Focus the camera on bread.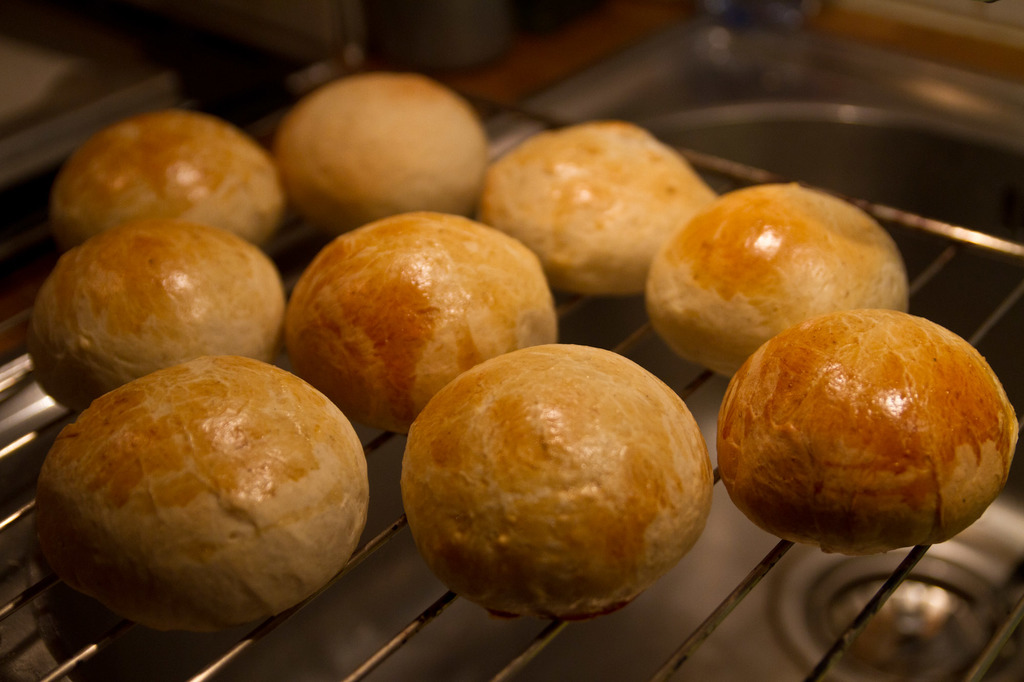
Focus region: x1=40, y1=370, x2=360, y2=647.
